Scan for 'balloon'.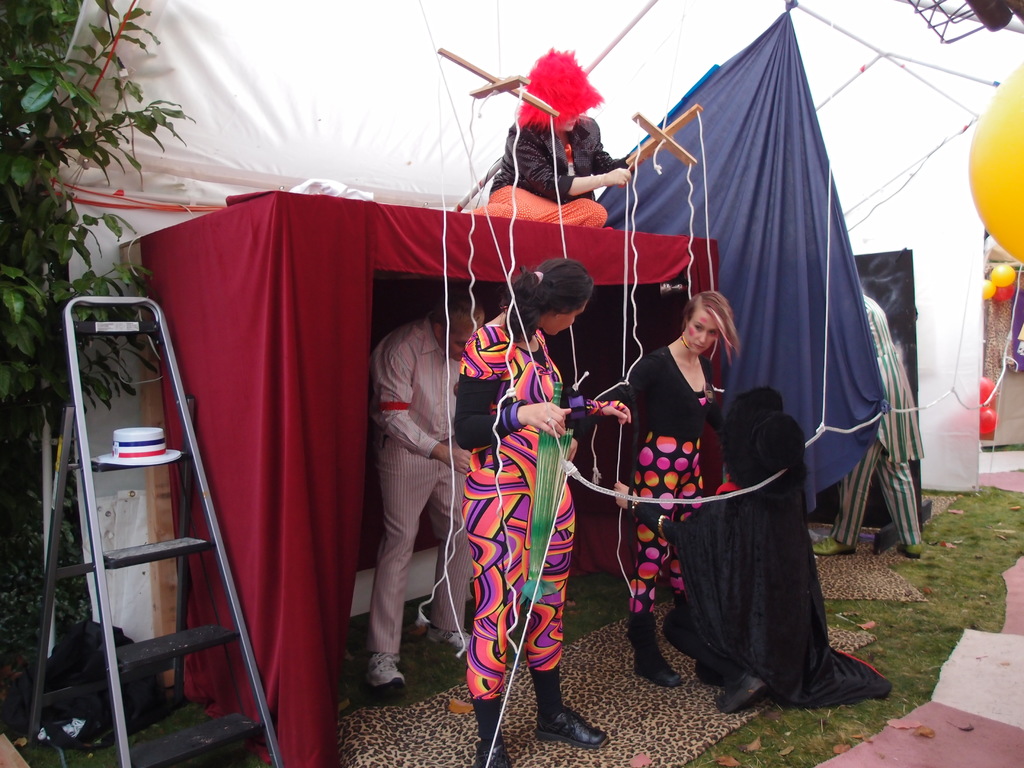
Scan result: (967,60,1023,260).
